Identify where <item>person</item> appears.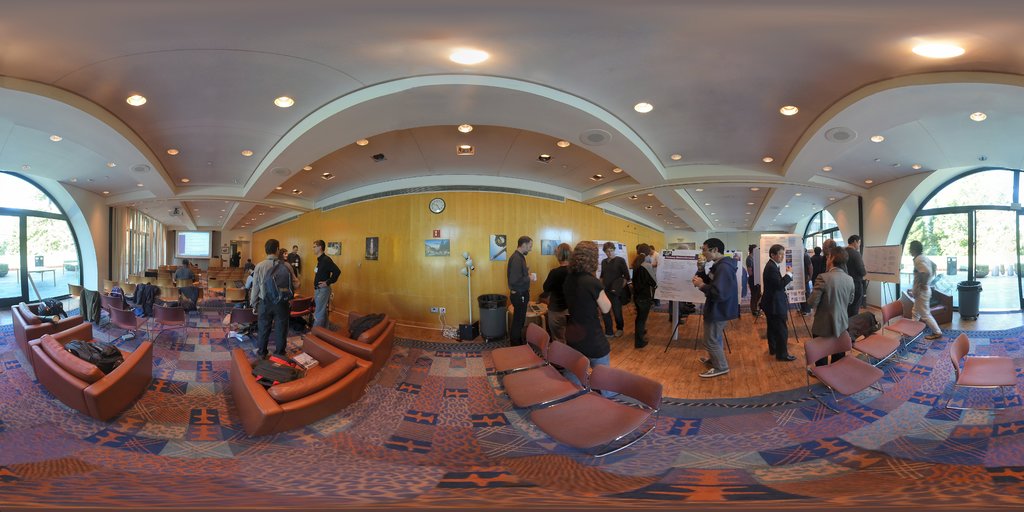
Appears at <region>244, 257, 254, 269</region>.
